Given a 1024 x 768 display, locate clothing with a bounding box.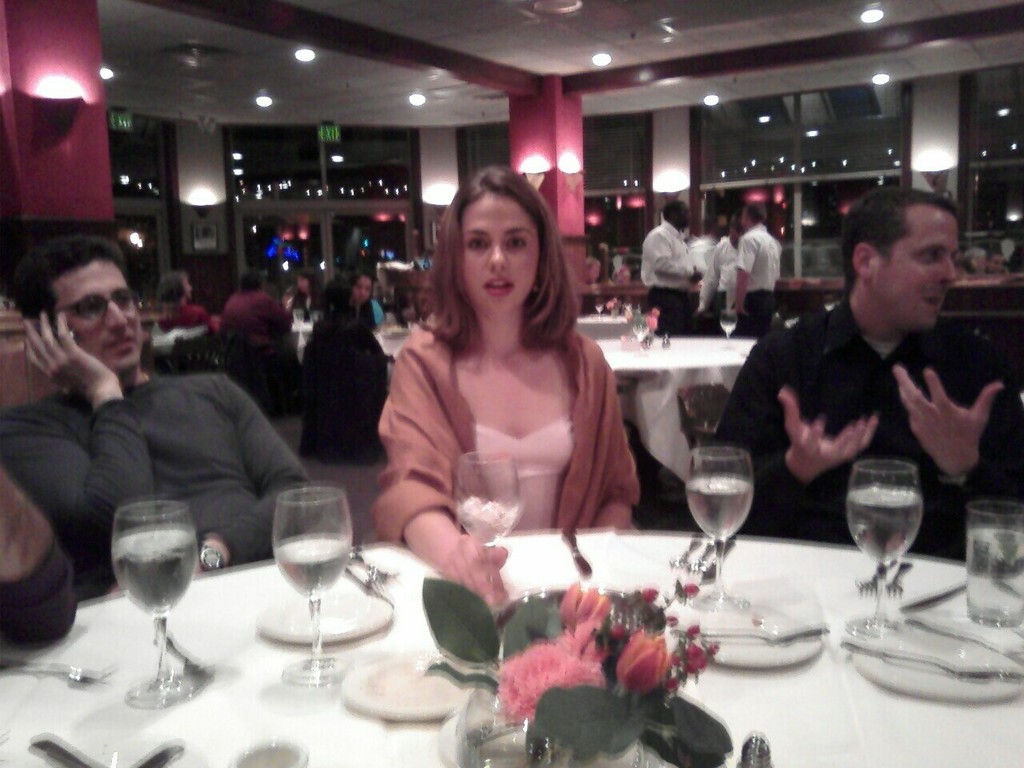
Located: [369, 289, 643, 566].
